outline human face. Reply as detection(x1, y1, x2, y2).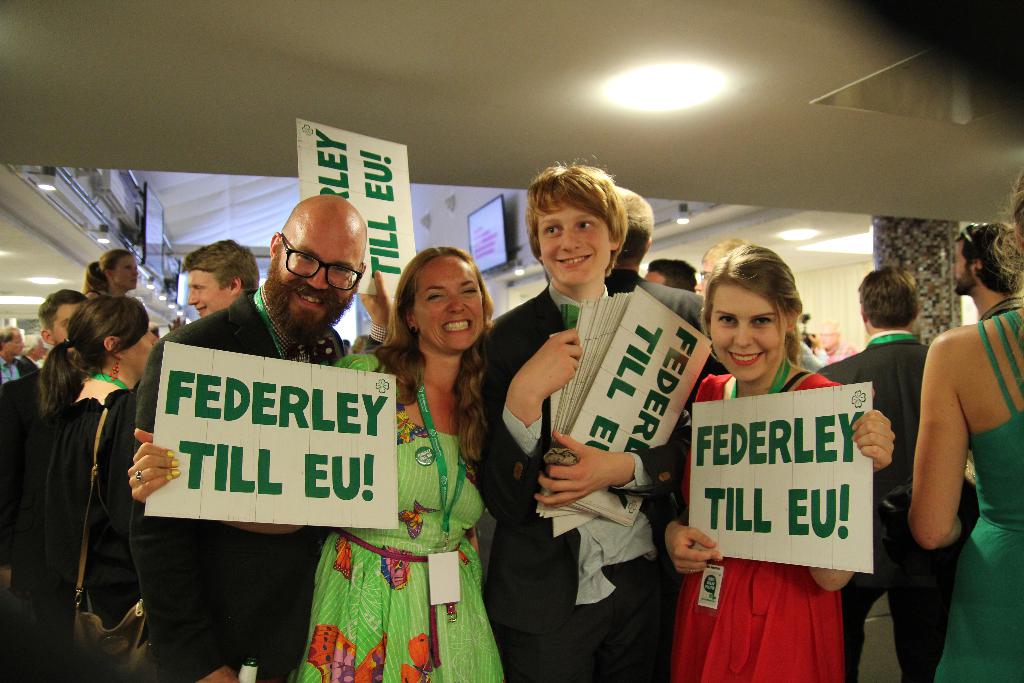
detection(114, 254, 139, 291).
